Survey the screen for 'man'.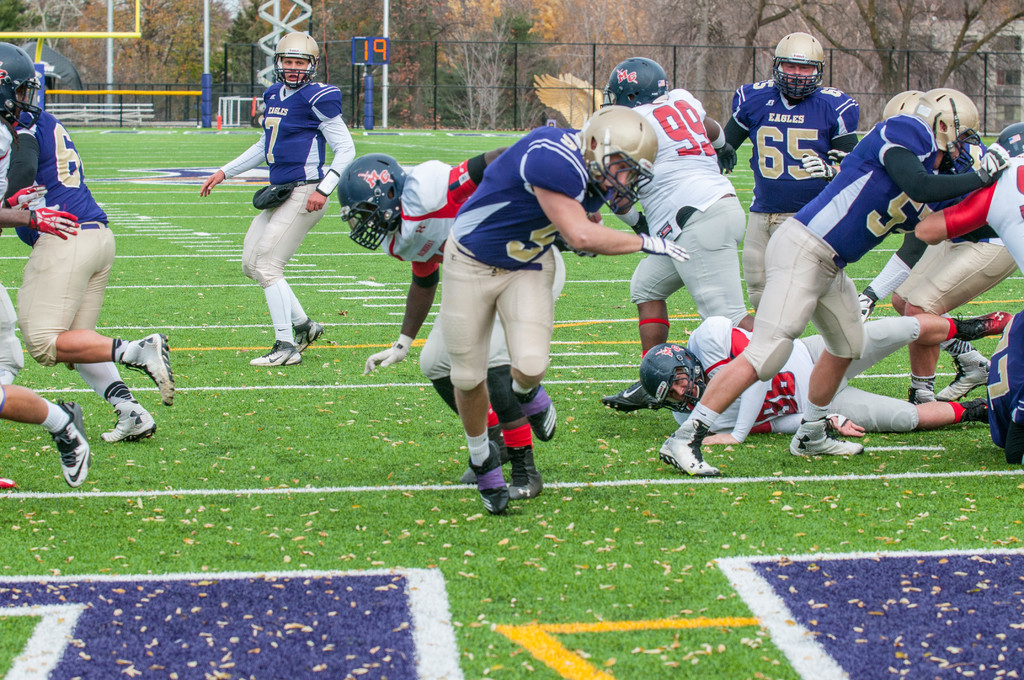
Survey found: box(440, 104, 690, 514).
